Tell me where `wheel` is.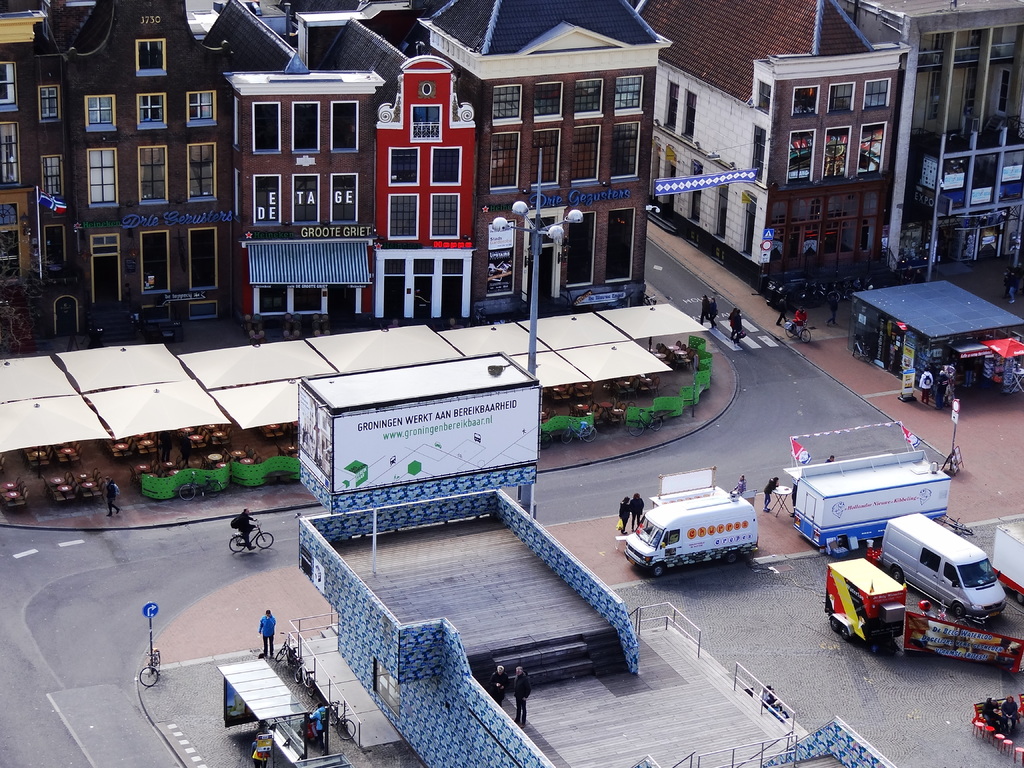
`wheel` is at detection(139, 668, 157, 687).
